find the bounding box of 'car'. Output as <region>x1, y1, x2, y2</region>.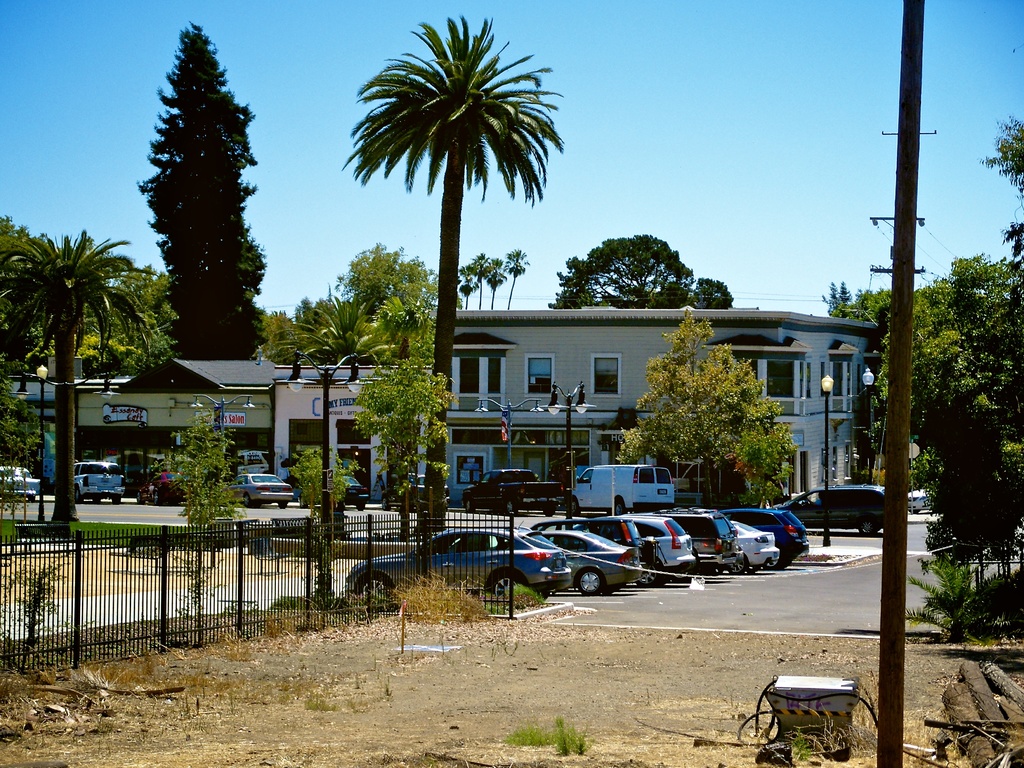
<region>538, 527, 641, 594</region>.
